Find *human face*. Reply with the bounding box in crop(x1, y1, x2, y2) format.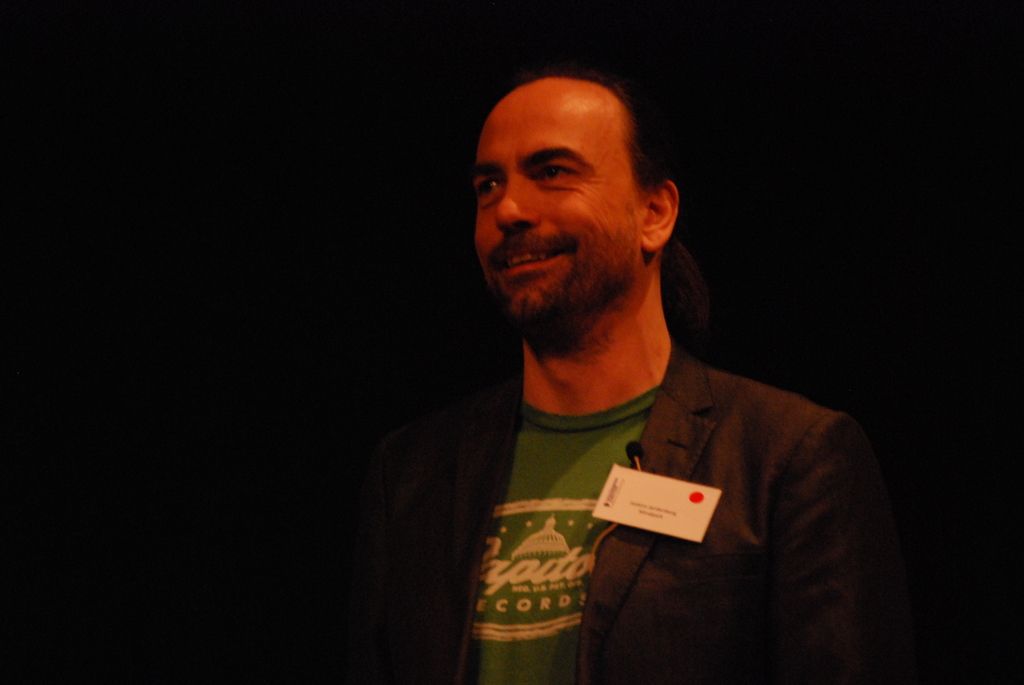
crop(474, 84, 643, 313).
